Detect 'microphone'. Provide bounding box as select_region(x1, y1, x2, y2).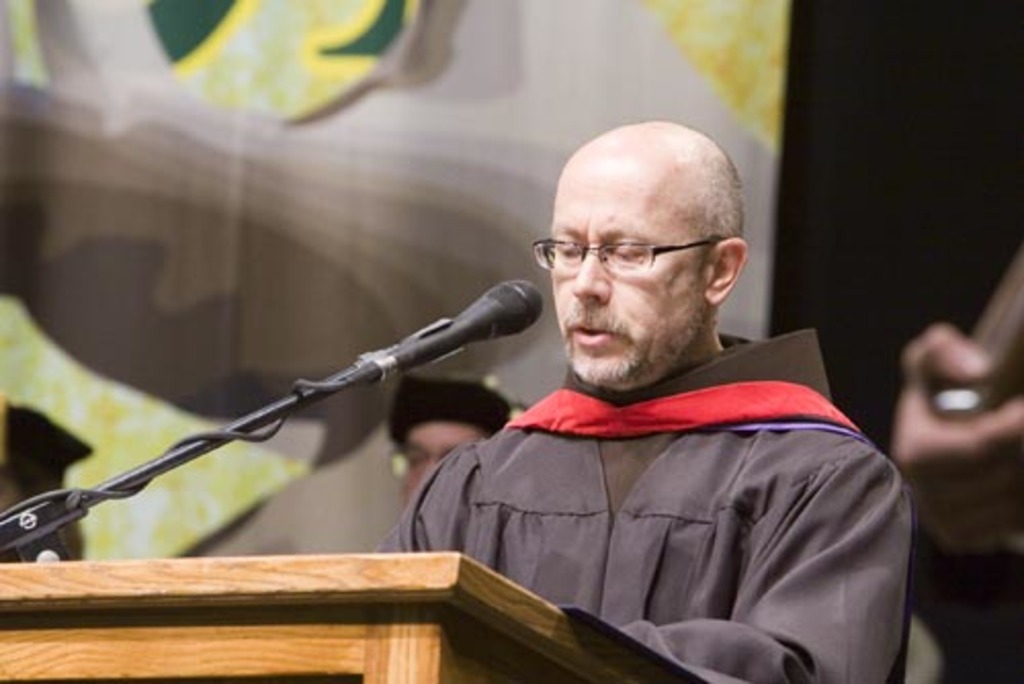
select_region(358, 281, 547, 373).
